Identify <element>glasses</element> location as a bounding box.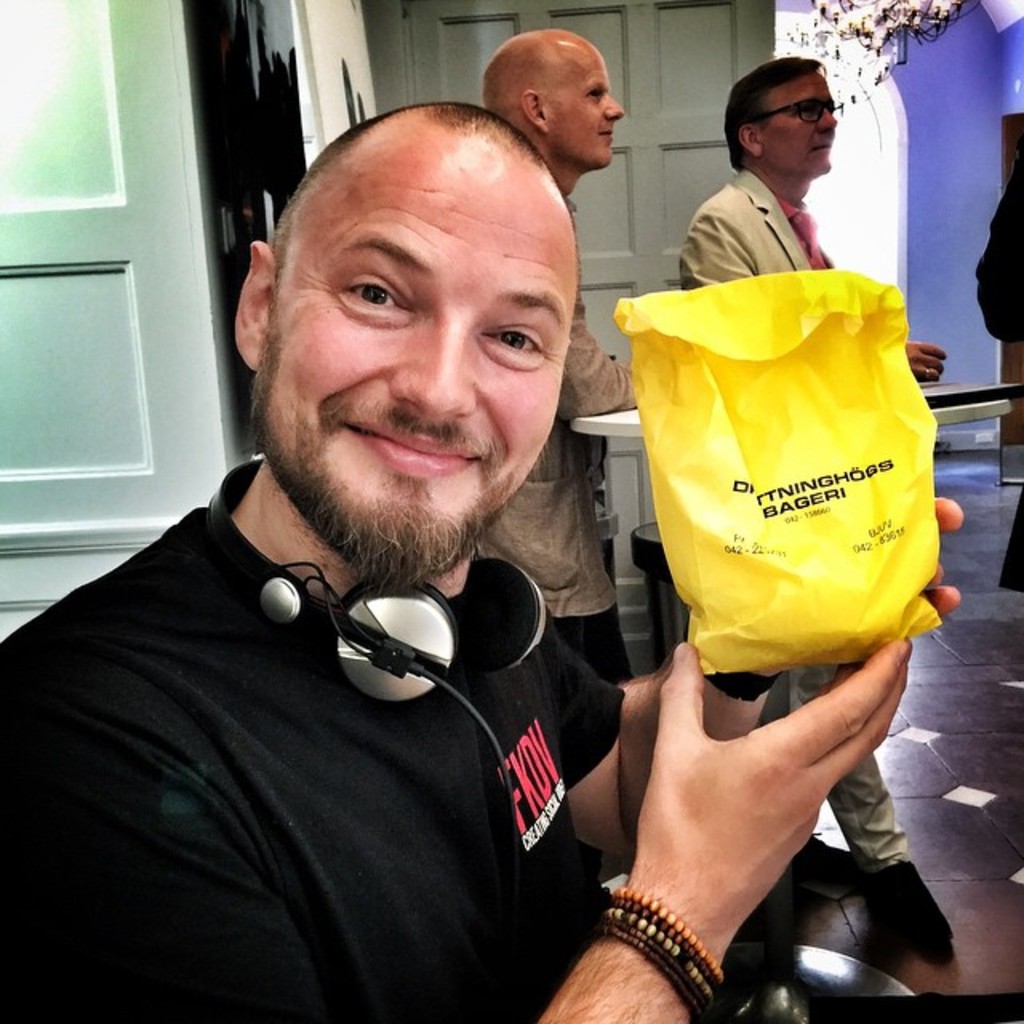
Rect(746, 96, 846, 136).
